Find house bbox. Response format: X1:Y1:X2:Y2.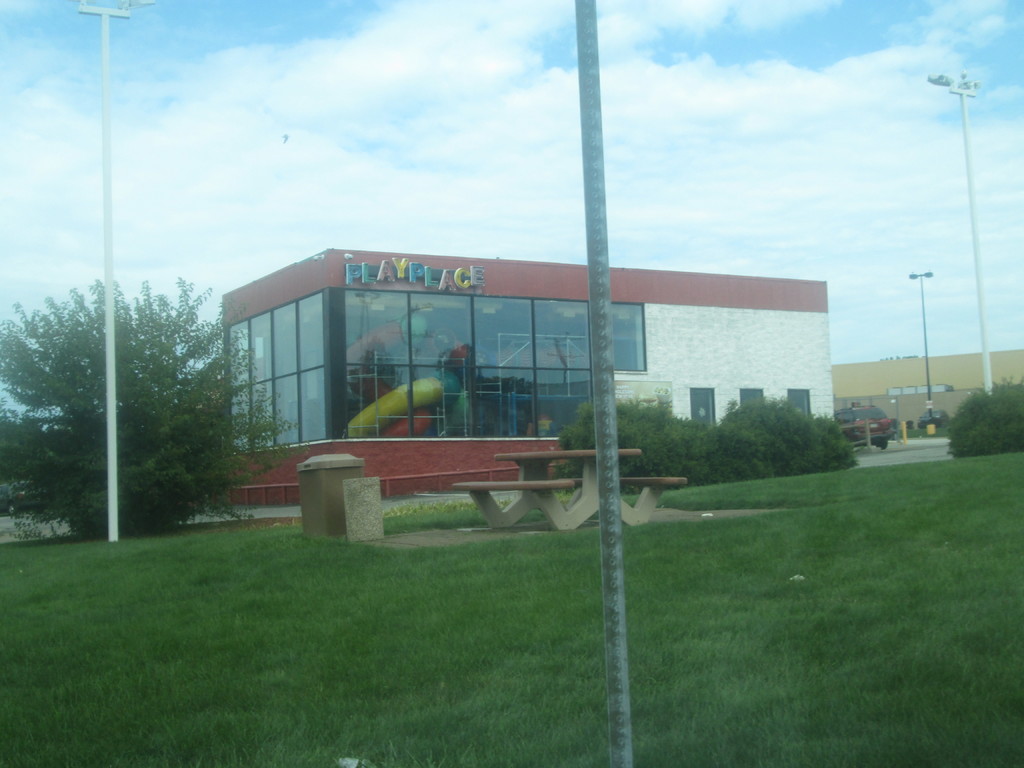
833:344:1023:435.
